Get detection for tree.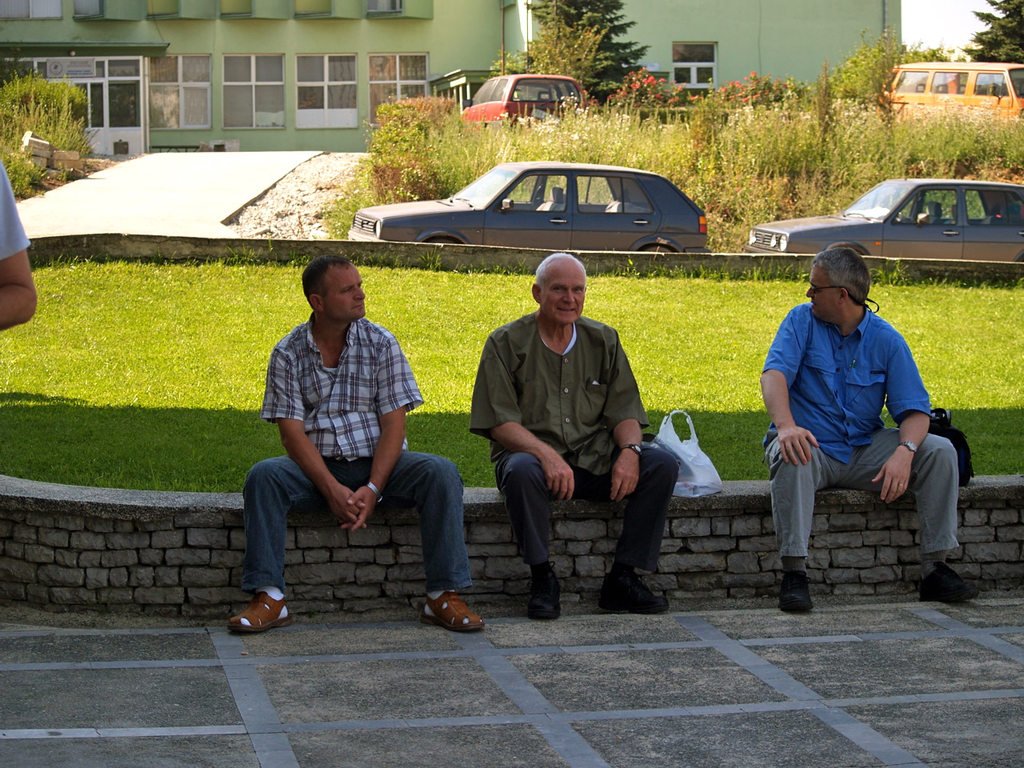
Detection: [519,0,647,105].
